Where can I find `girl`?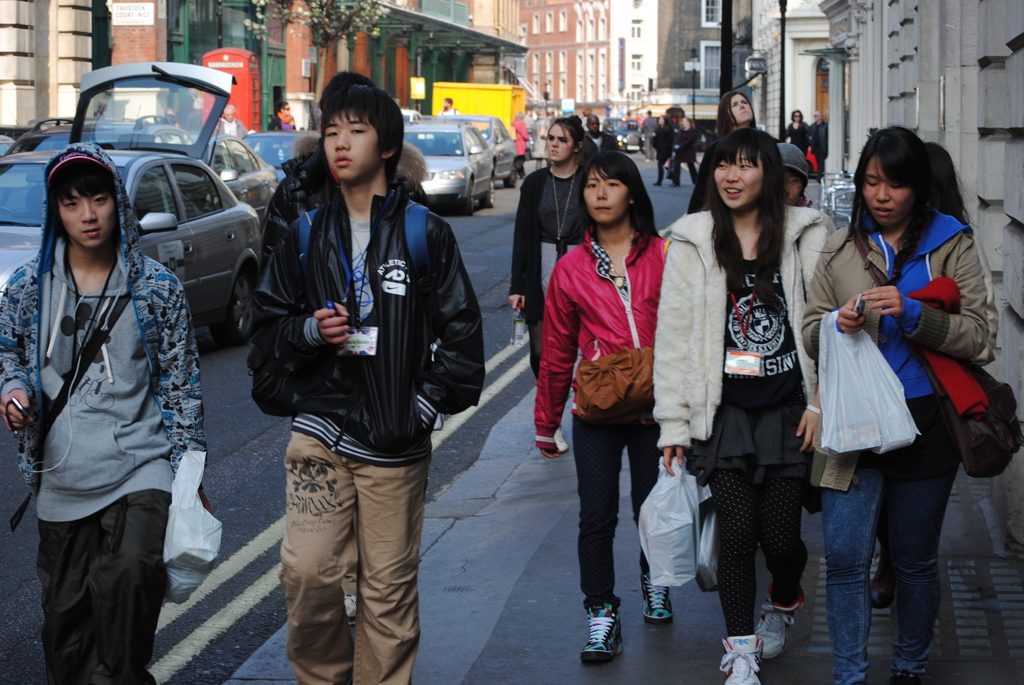
You can find it at left=532, top=147, right=675, bottom=656.
